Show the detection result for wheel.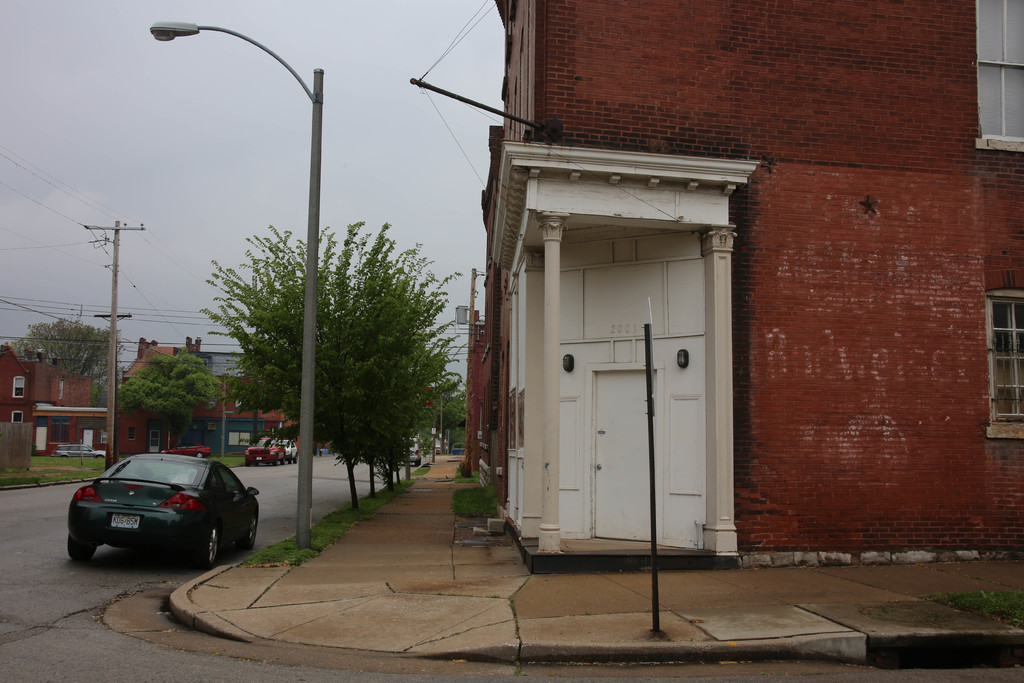
71, 536, 93, 565.
